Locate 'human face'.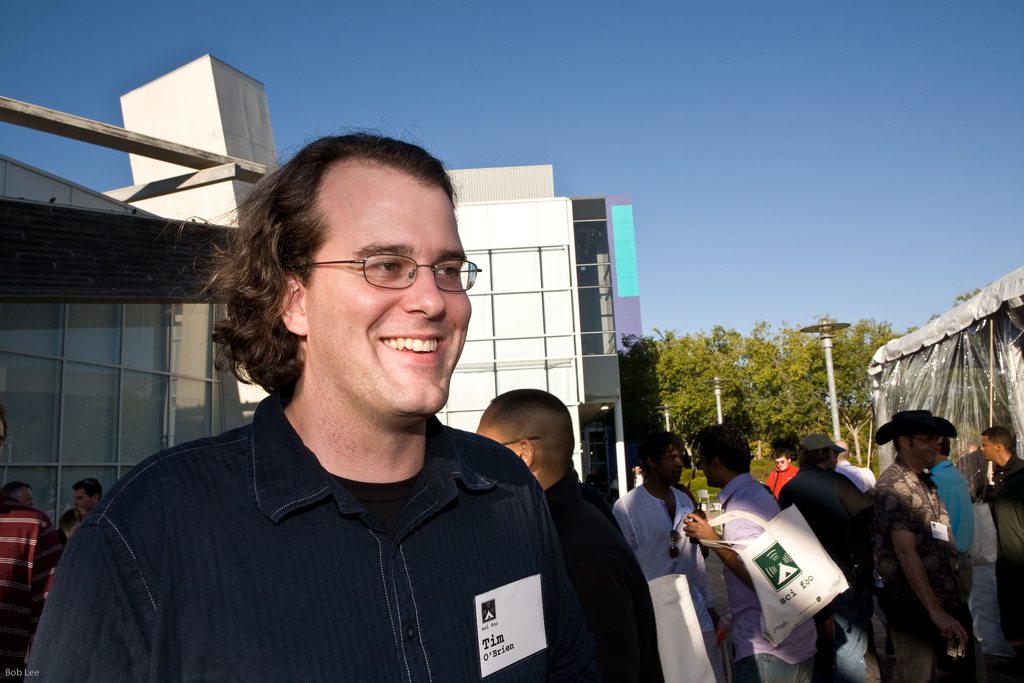
Bounding box: select_region(18, 487, 38, 505).
